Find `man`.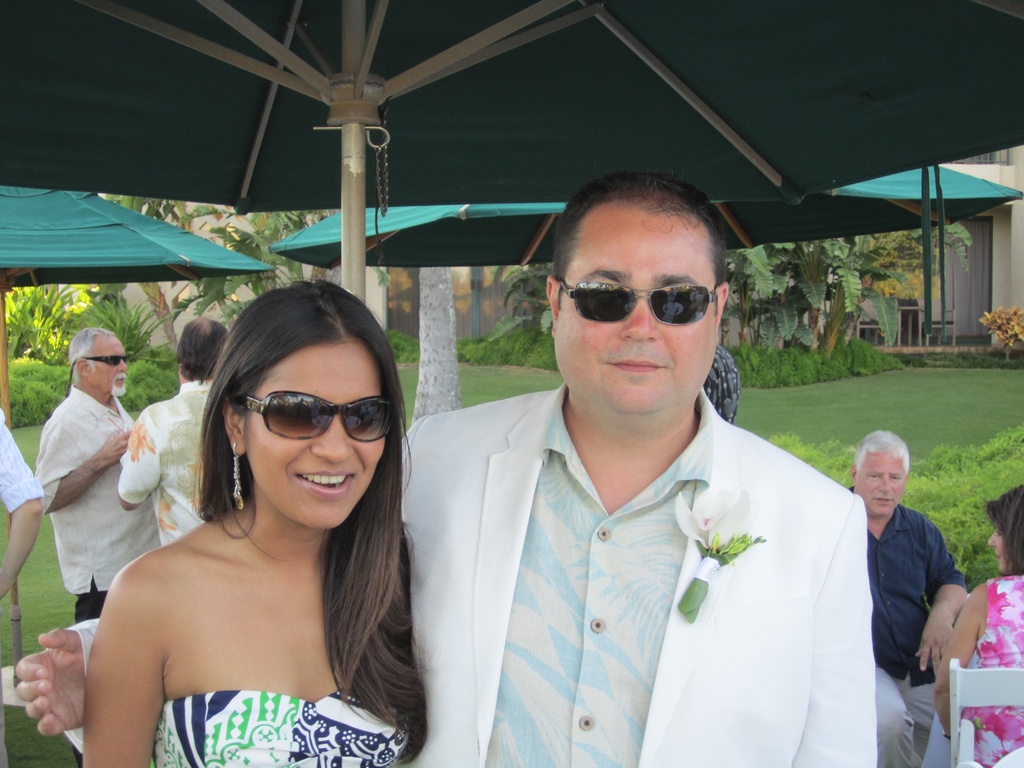
120,315,227,543.
